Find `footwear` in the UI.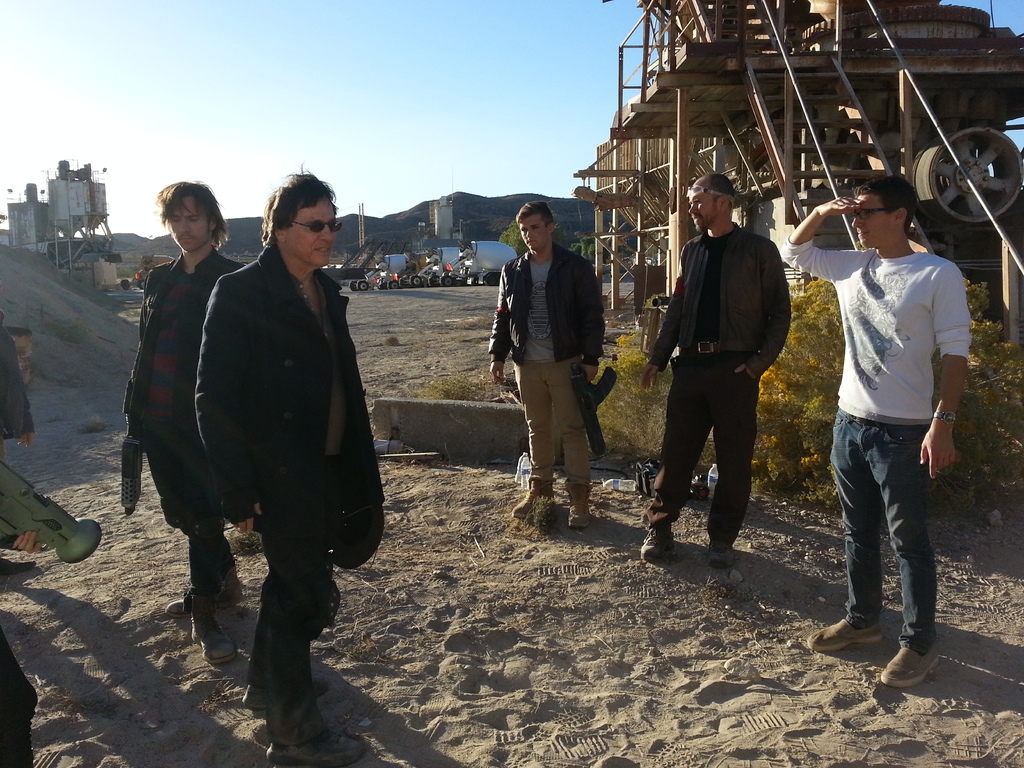
UI element at <region>265, 729, 365, 767</region>.
